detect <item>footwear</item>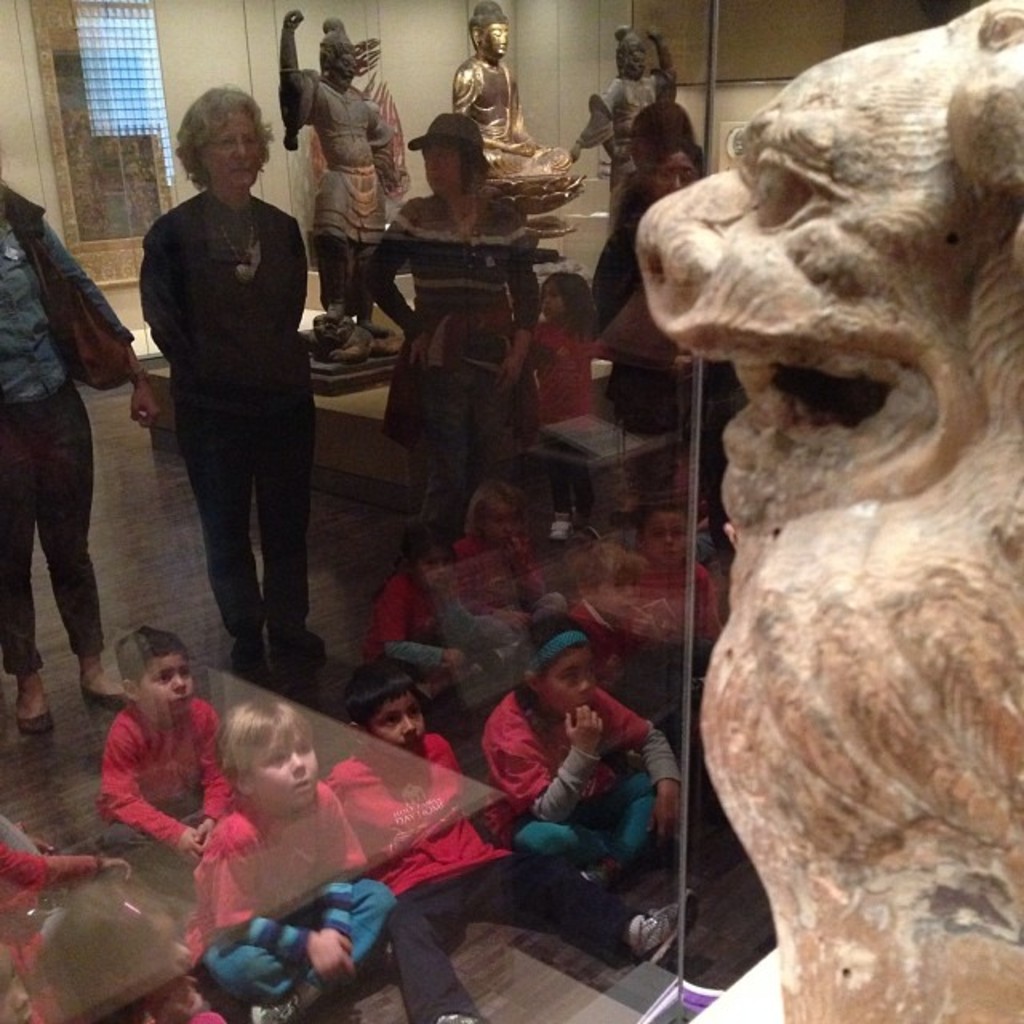
<bbox>578, 861, 627, 893</bbox>
